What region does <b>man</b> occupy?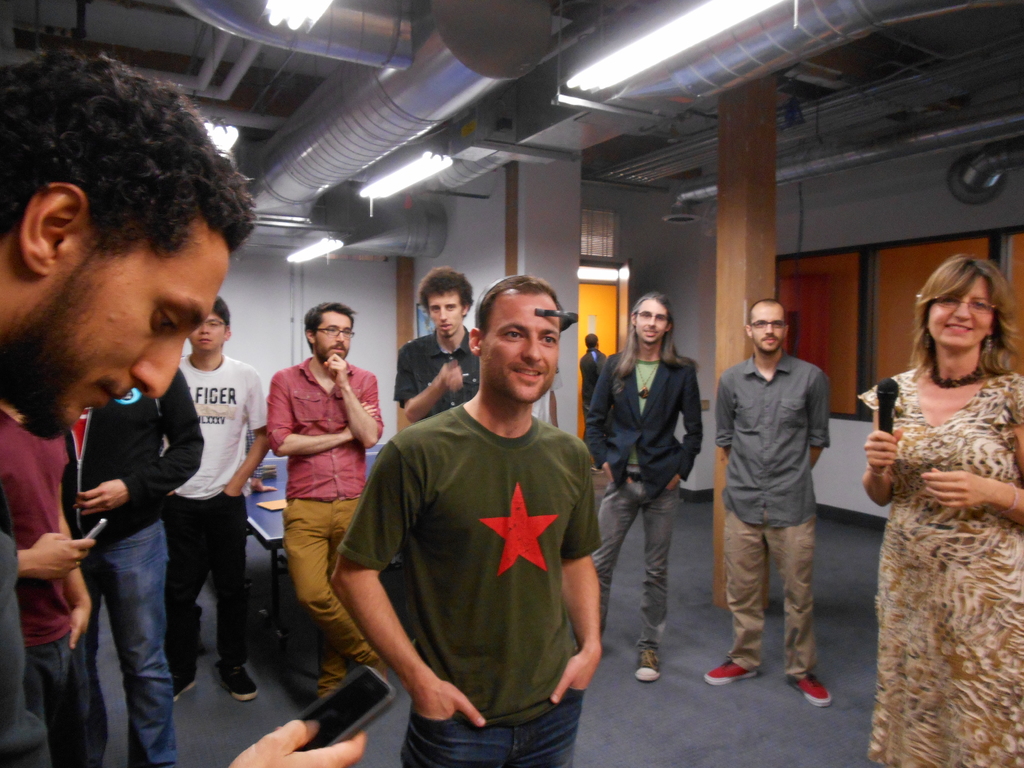
box=[574, 292, 697, 682].
